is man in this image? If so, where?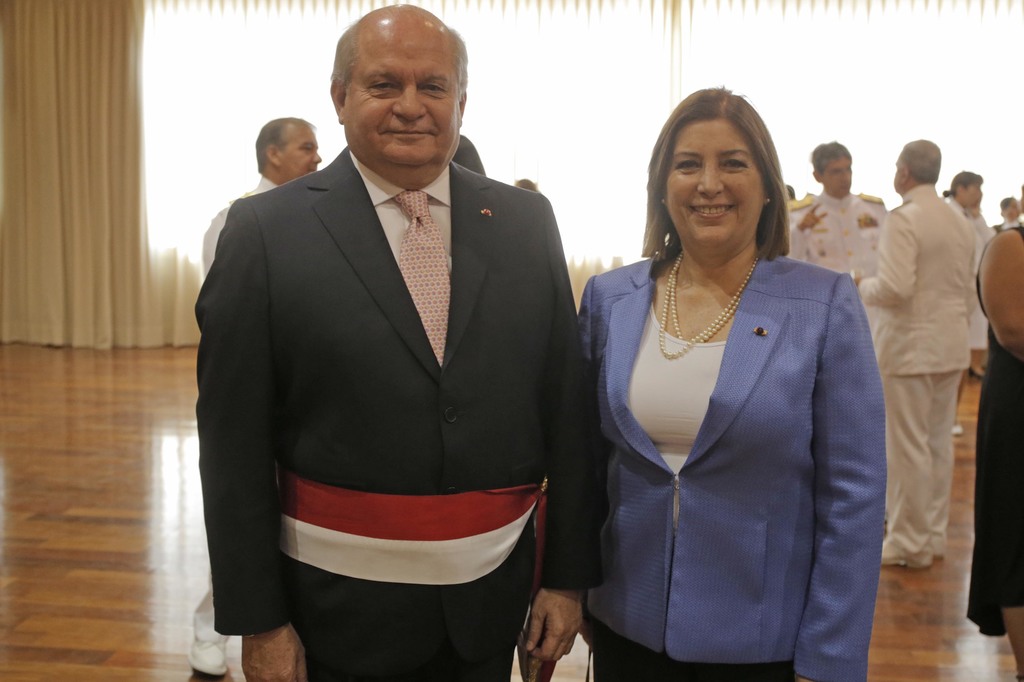
Yes, at pyautogui.locateOnScreen(184, 115, 322, 676).
